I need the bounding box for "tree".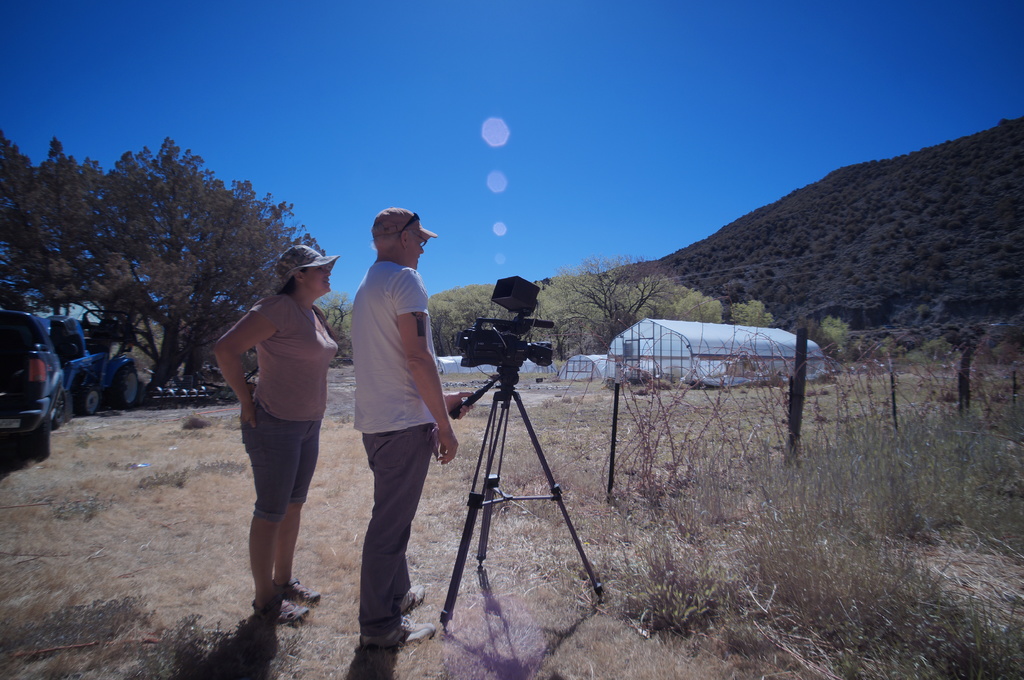
Here it is: <region>65, 134, 300, 386</region>.
